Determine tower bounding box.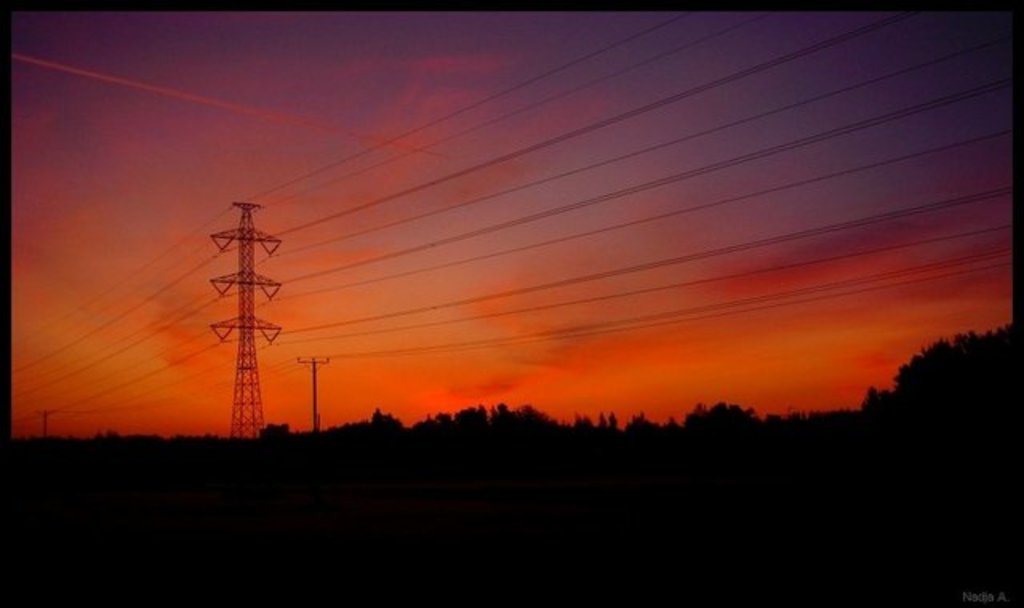
Determined: rect(197, 187, 310, 416).
